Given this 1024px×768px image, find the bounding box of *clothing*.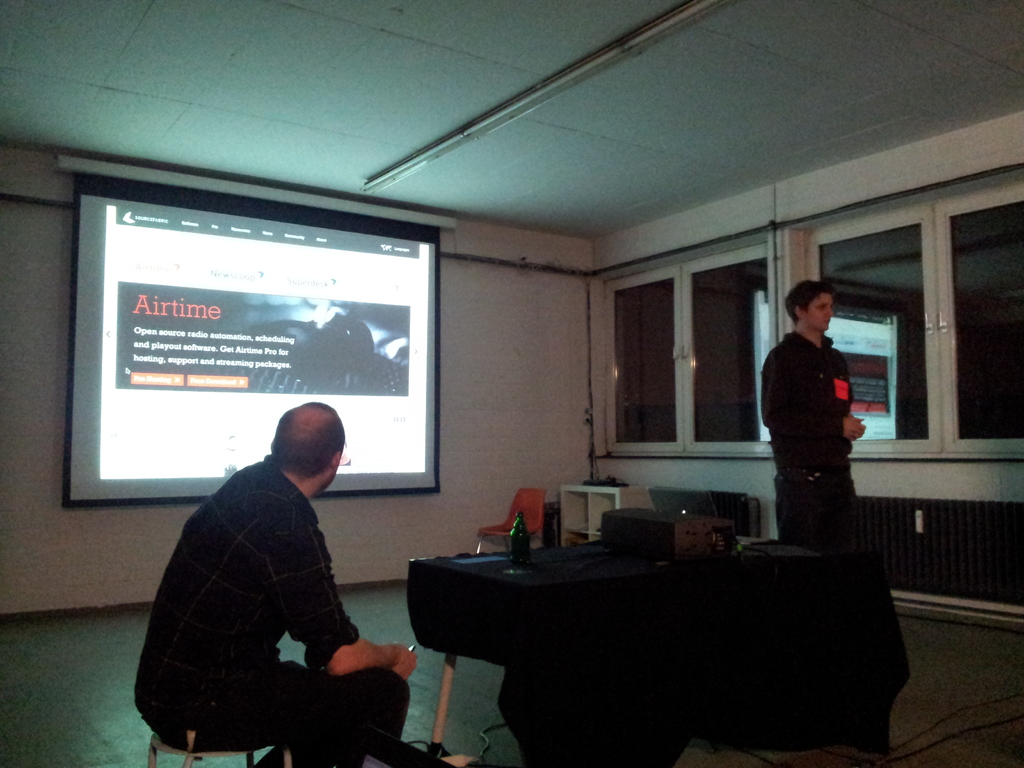
[765,294,873,549].
